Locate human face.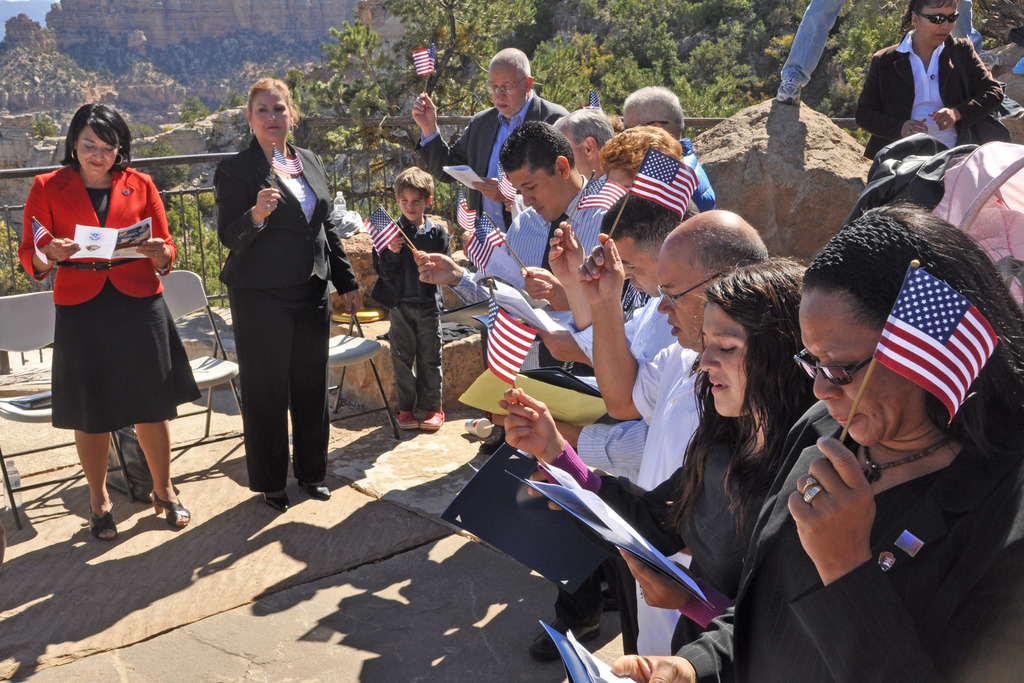
Bounding box: l=918, t=5, r=961, b=49.
